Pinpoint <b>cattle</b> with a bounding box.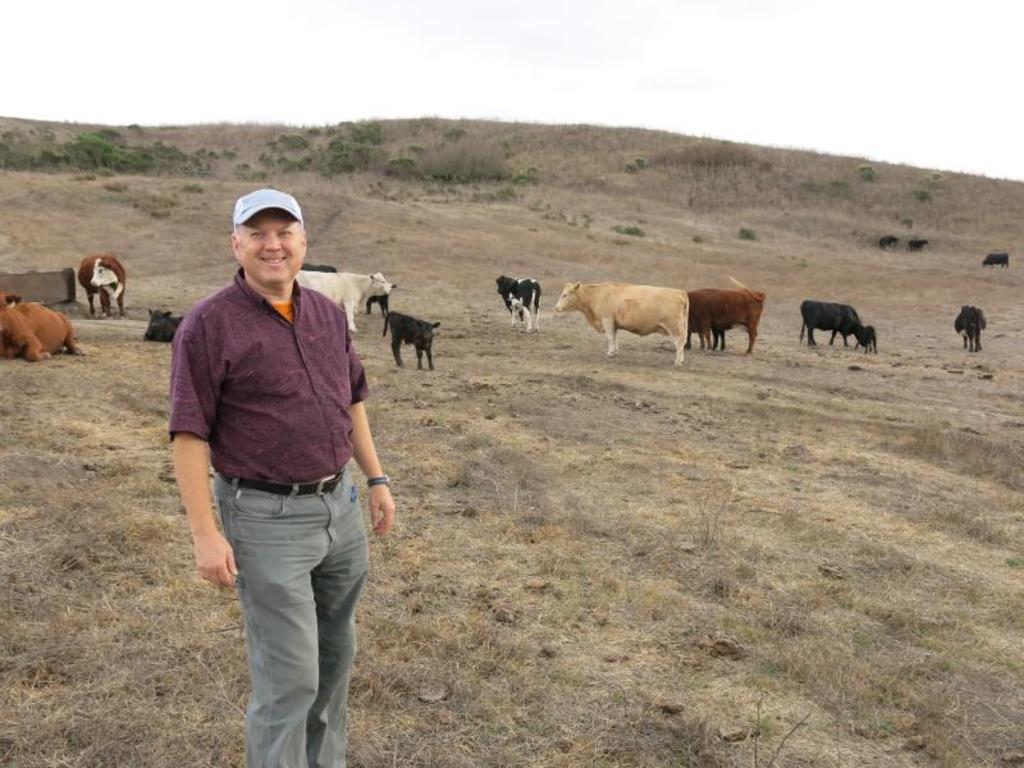
crop(146, 310, 183, 343).
